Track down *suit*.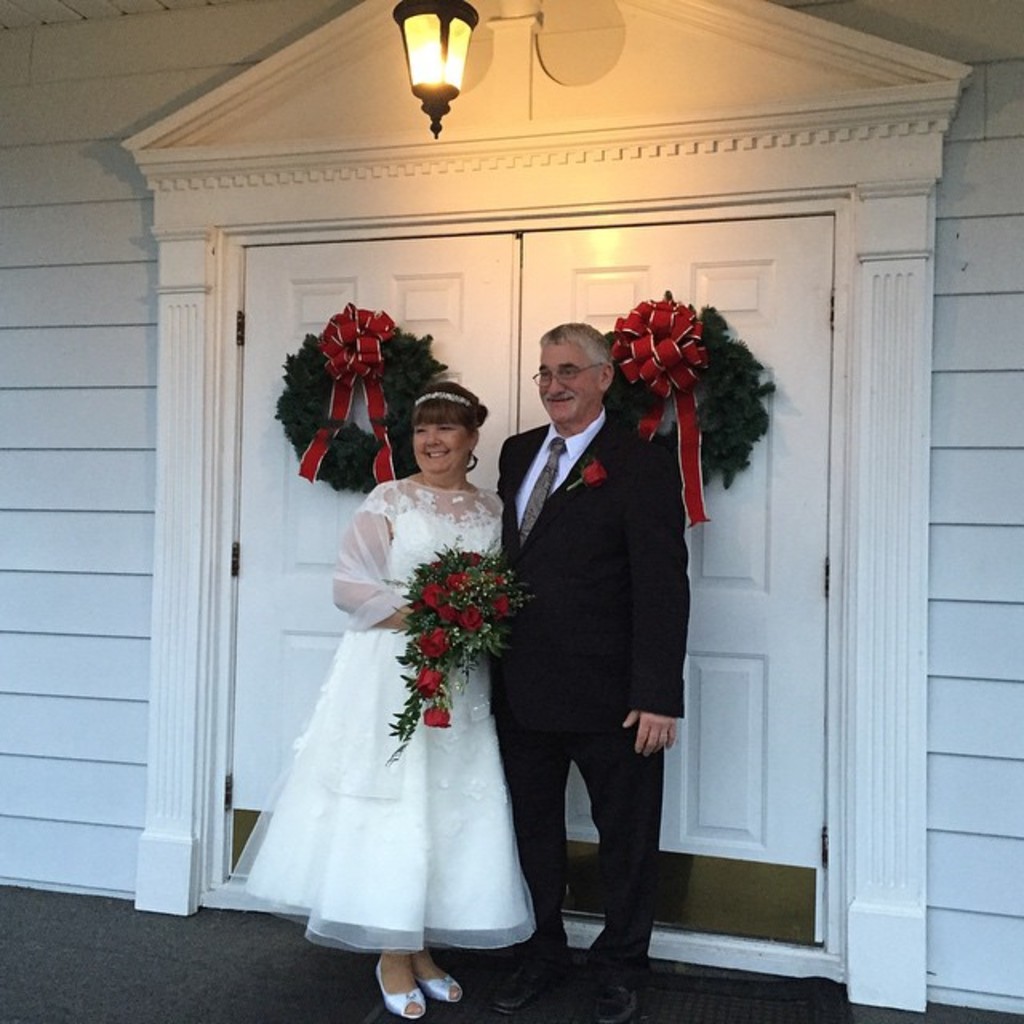
Tracked to bbox(499, 330, 698, 971).
